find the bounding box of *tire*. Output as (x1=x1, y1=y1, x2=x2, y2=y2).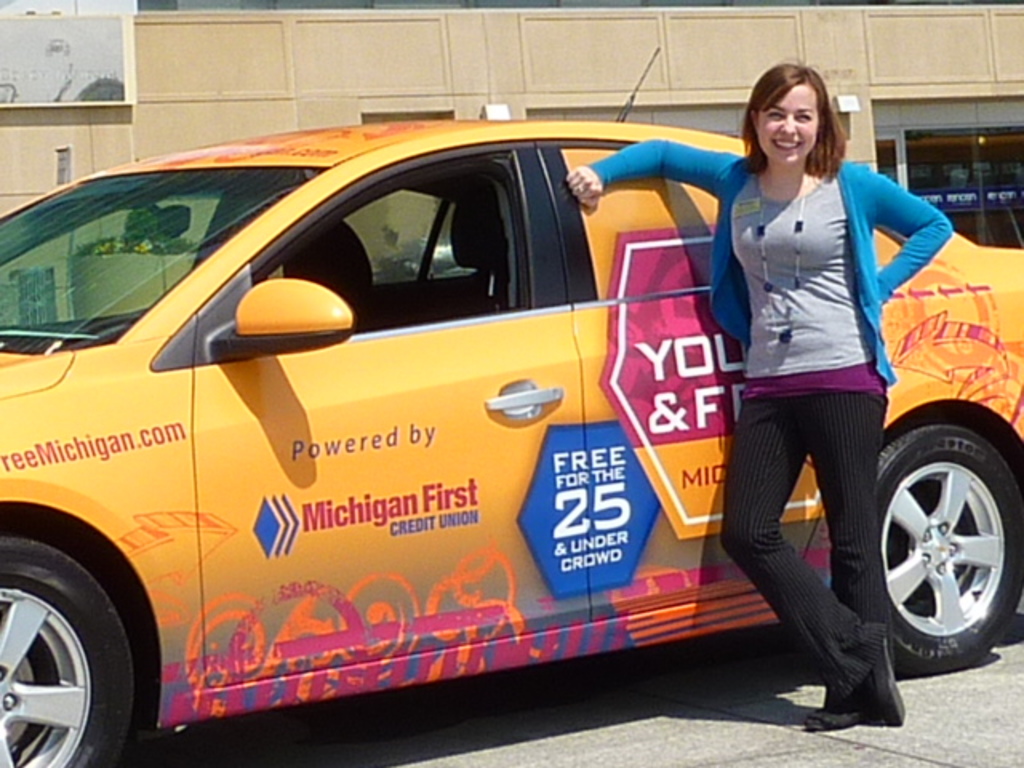
(x1=854, y1=421, x2=1022, y2=669).
